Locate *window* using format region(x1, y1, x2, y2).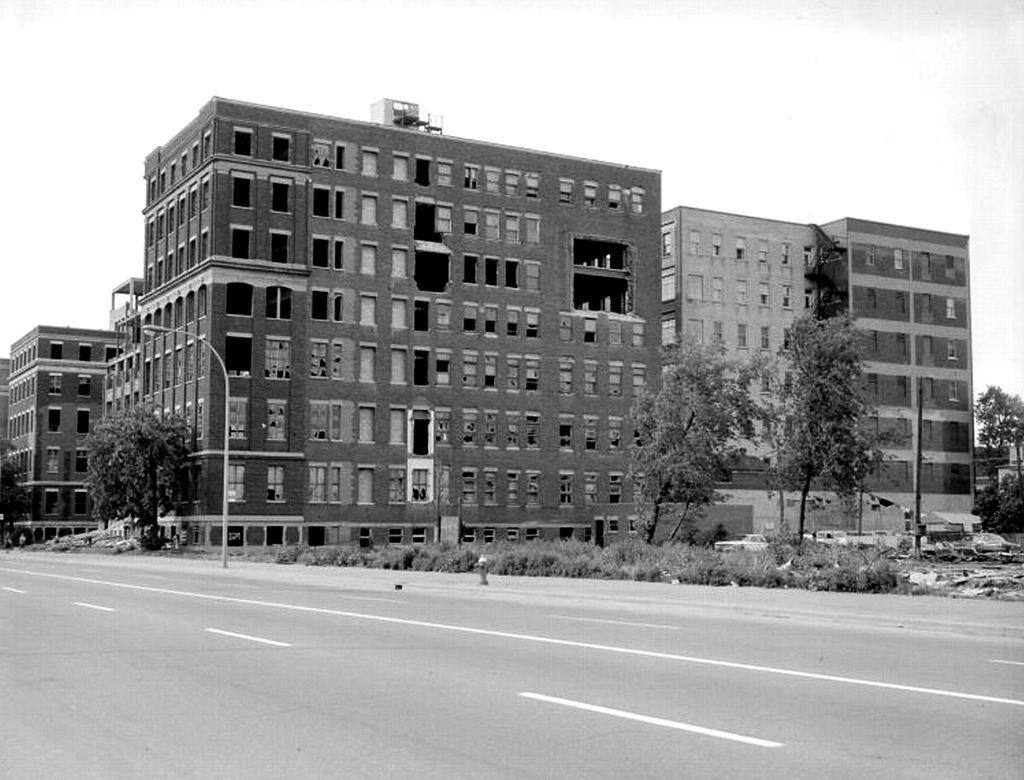
region(556, 178, 576, 206).
